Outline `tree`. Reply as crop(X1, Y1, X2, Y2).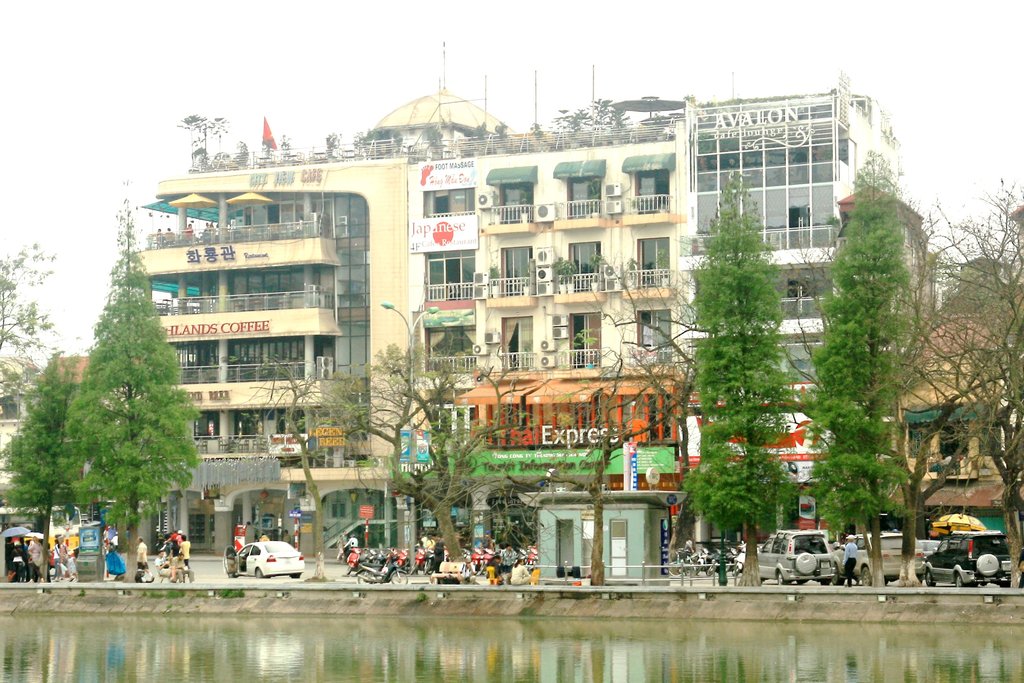
crop(60, 197, 202, 585).
